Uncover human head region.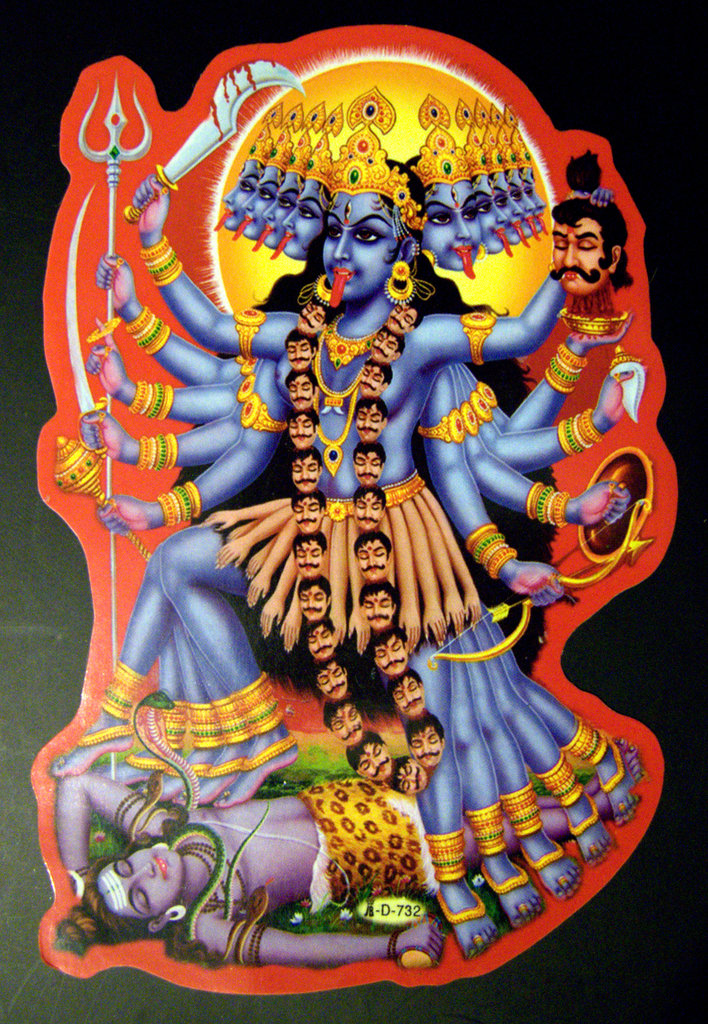
Uncovered: box=[286, 332, 319, 372].
